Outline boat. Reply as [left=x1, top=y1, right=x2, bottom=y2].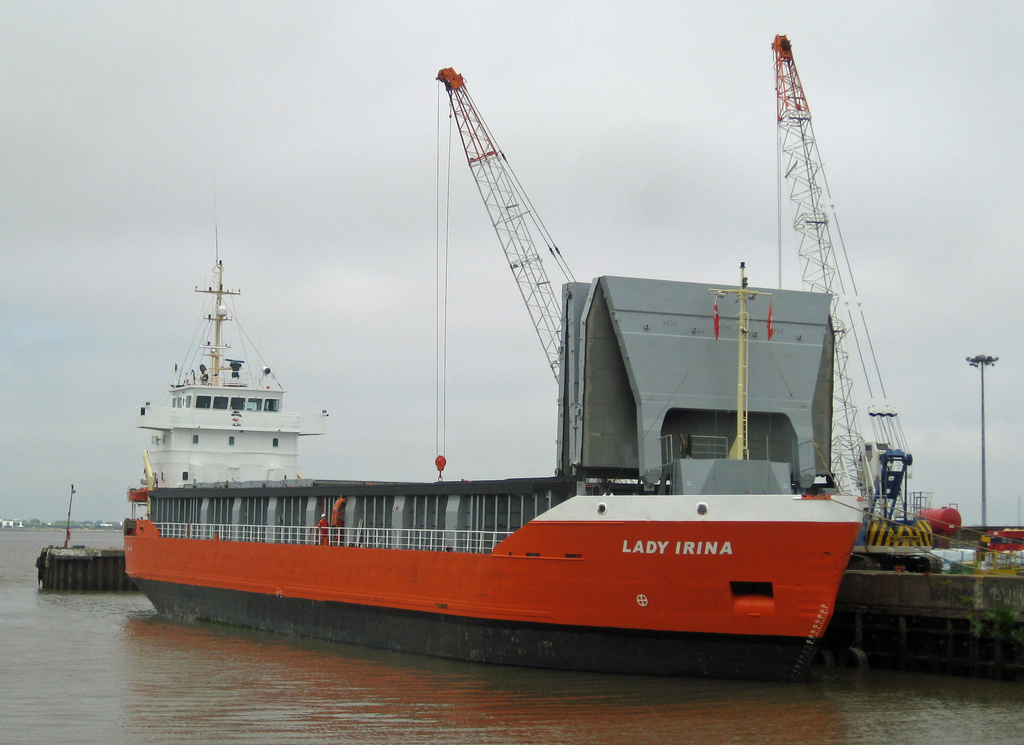
[left=120, top=172, right=1011, bottom=668].
